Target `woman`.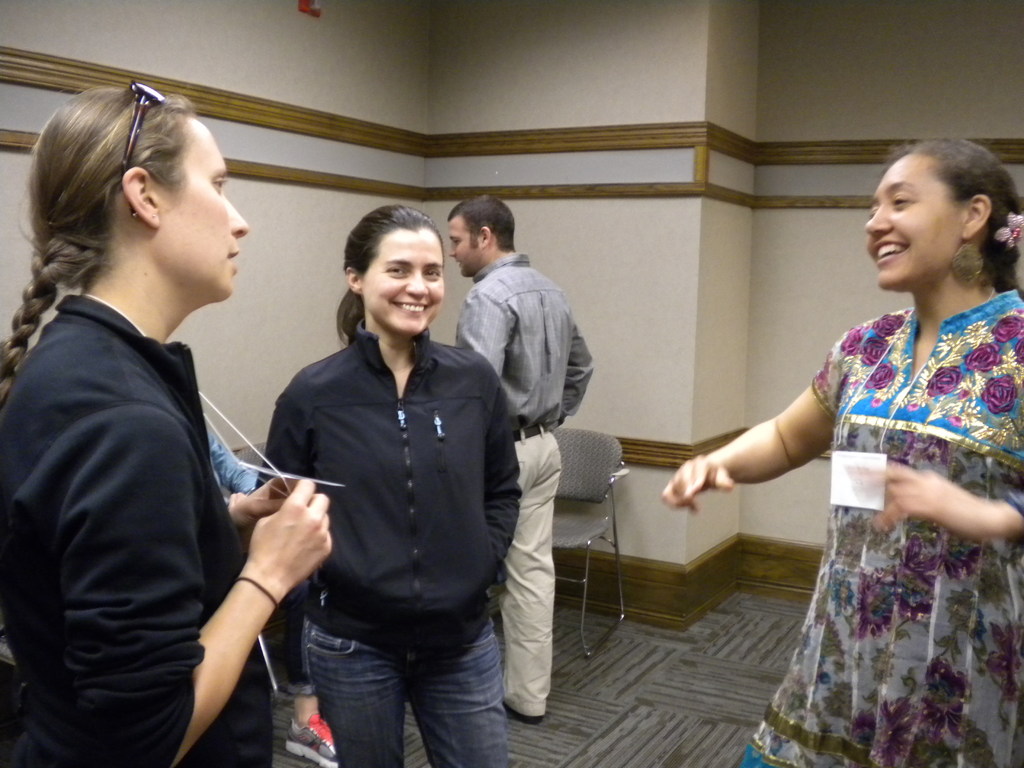
Target region: crop(255, 204, 525, 767).
